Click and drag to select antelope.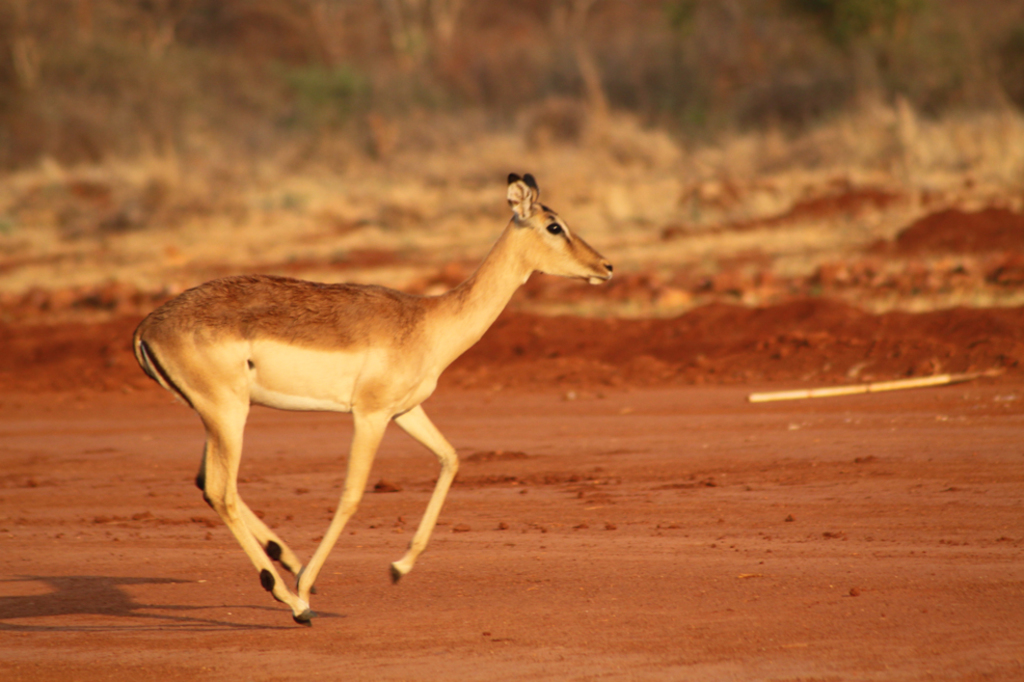
Selection: box=[129, 173, 612, 621].
